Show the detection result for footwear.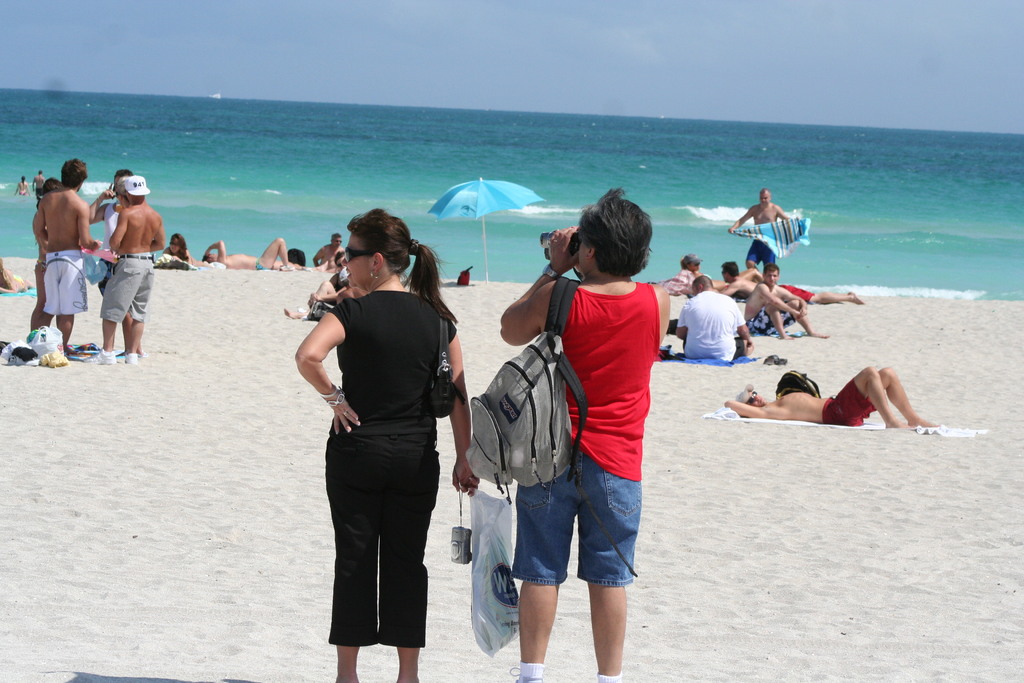
(508,661,538,682).
